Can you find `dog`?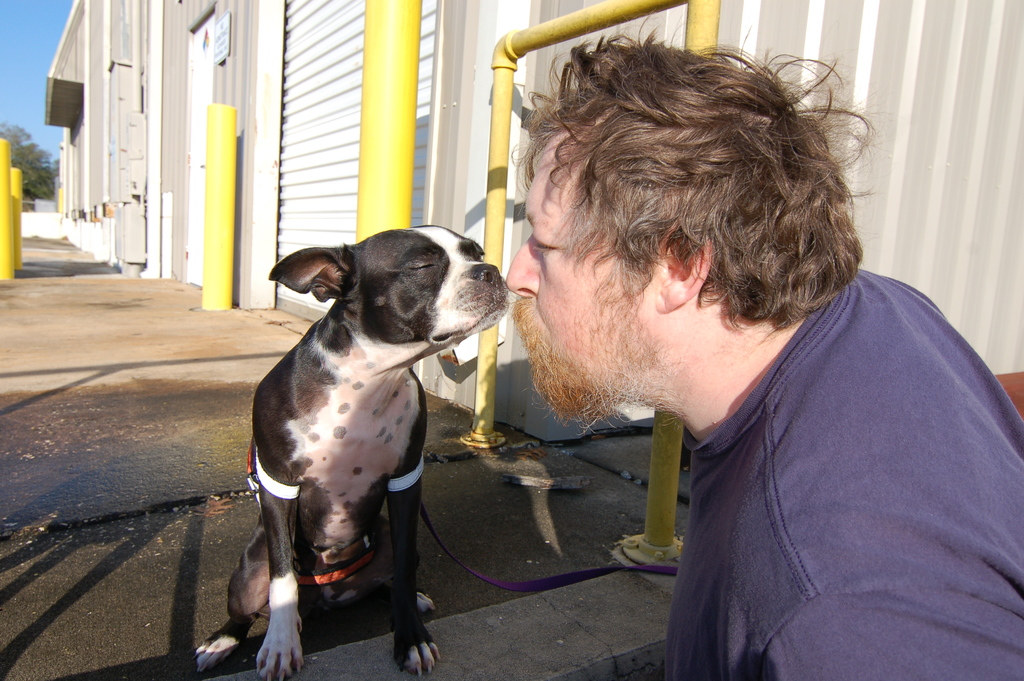
Yes, bounding box: rect(196, 222, 511, 680).
